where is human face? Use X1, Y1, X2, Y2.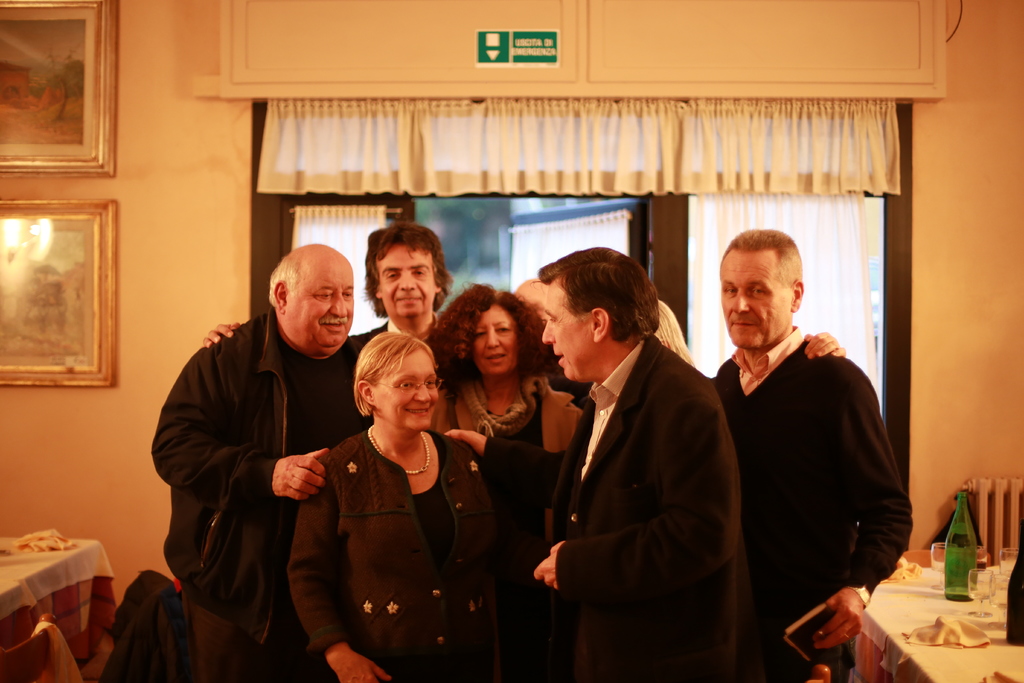
284, 258, 356, 357.
